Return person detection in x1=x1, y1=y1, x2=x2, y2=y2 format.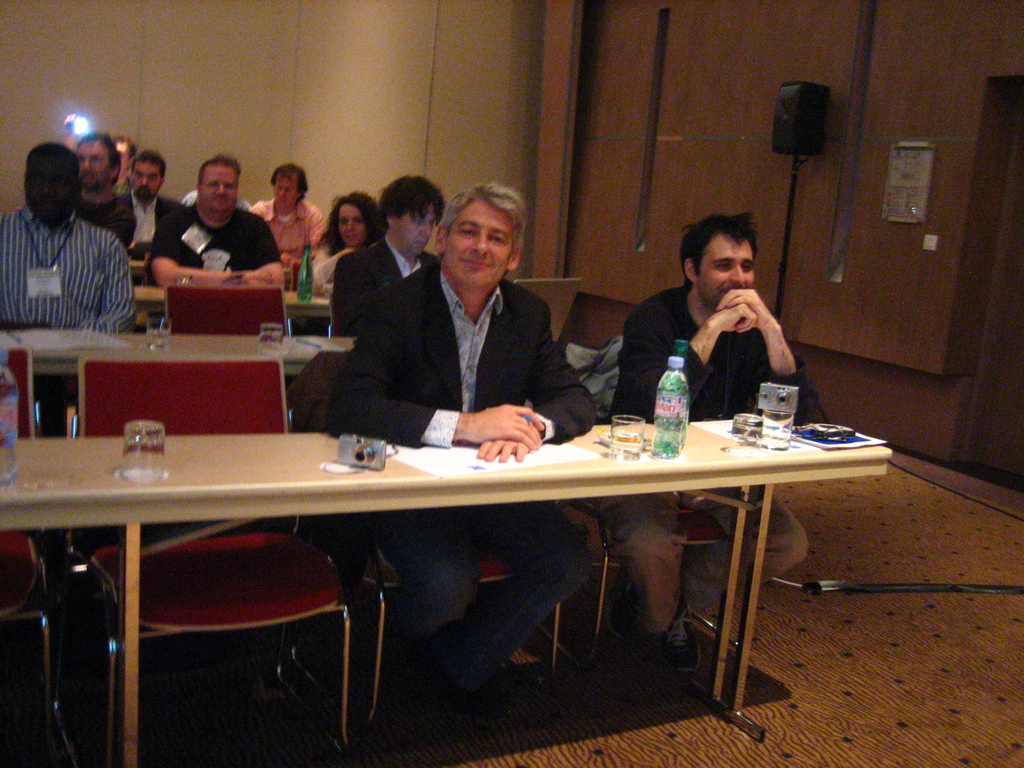
x1=307, y1=176, x2=457, y2=328.
